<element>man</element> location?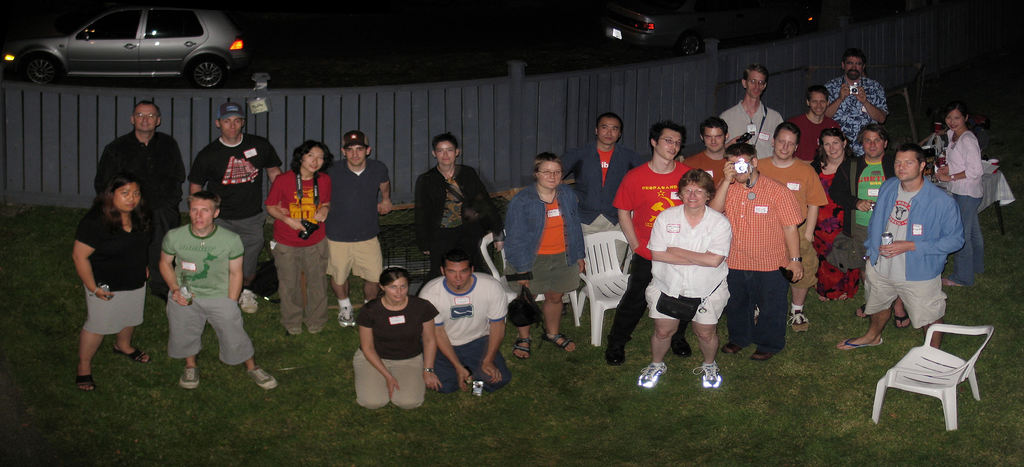
l=832, t=144, r=970, b=368
